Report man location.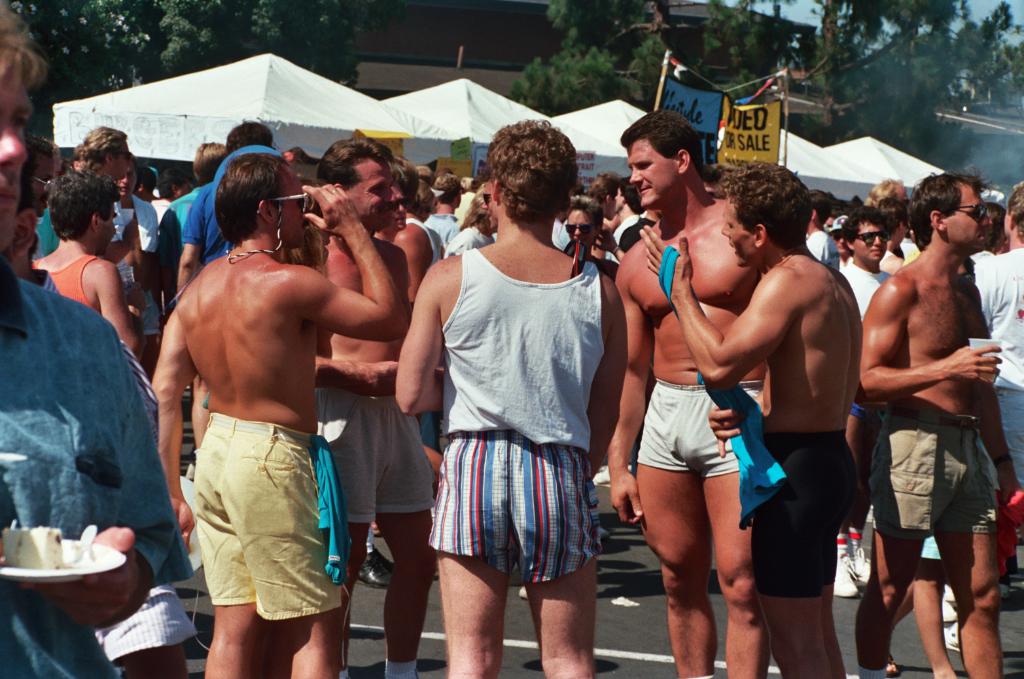
Report: region(608, 175, 650, 249).
